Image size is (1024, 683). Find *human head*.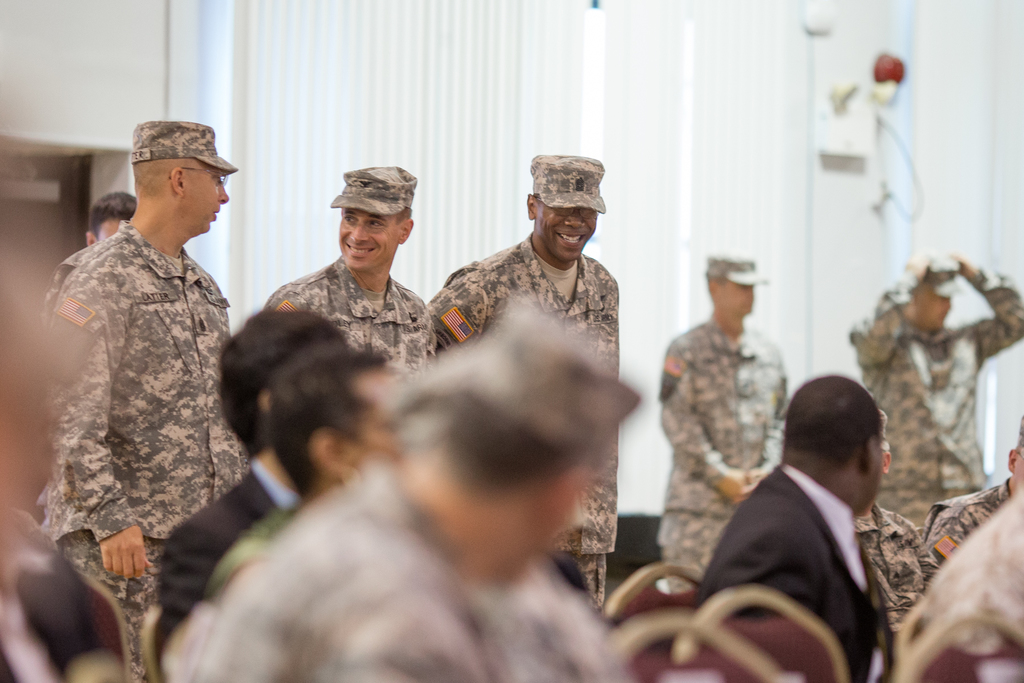
rect(786, 374, 886, 512).
